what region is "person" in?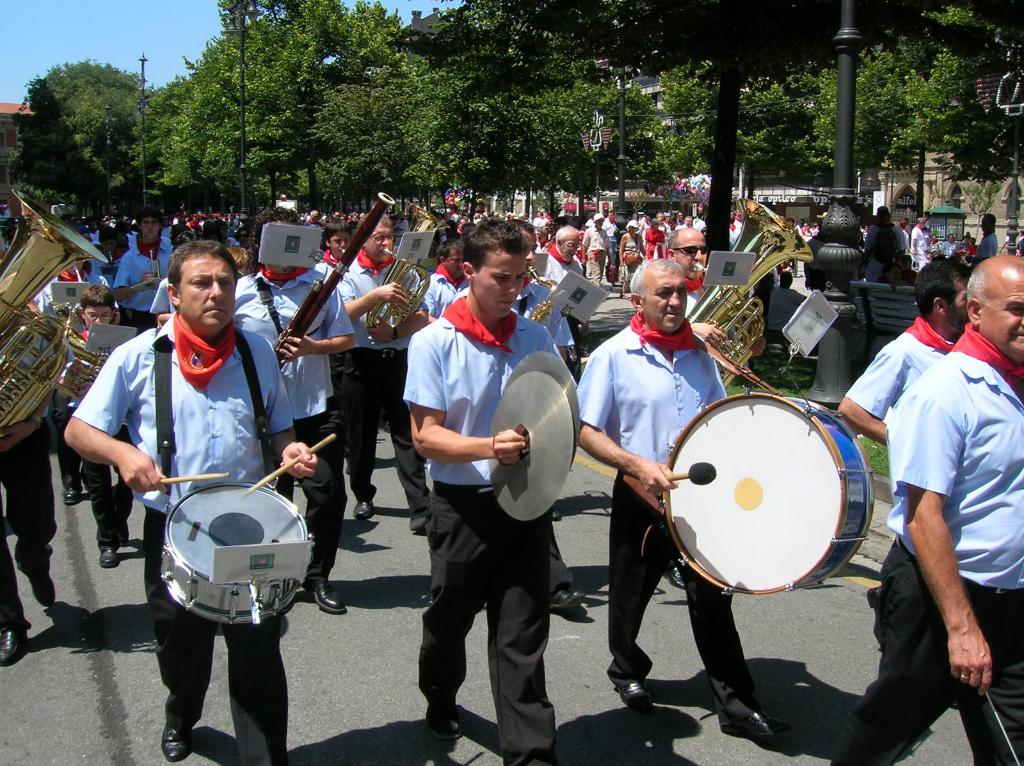
<region>225, 200, 358, 614</region>.
